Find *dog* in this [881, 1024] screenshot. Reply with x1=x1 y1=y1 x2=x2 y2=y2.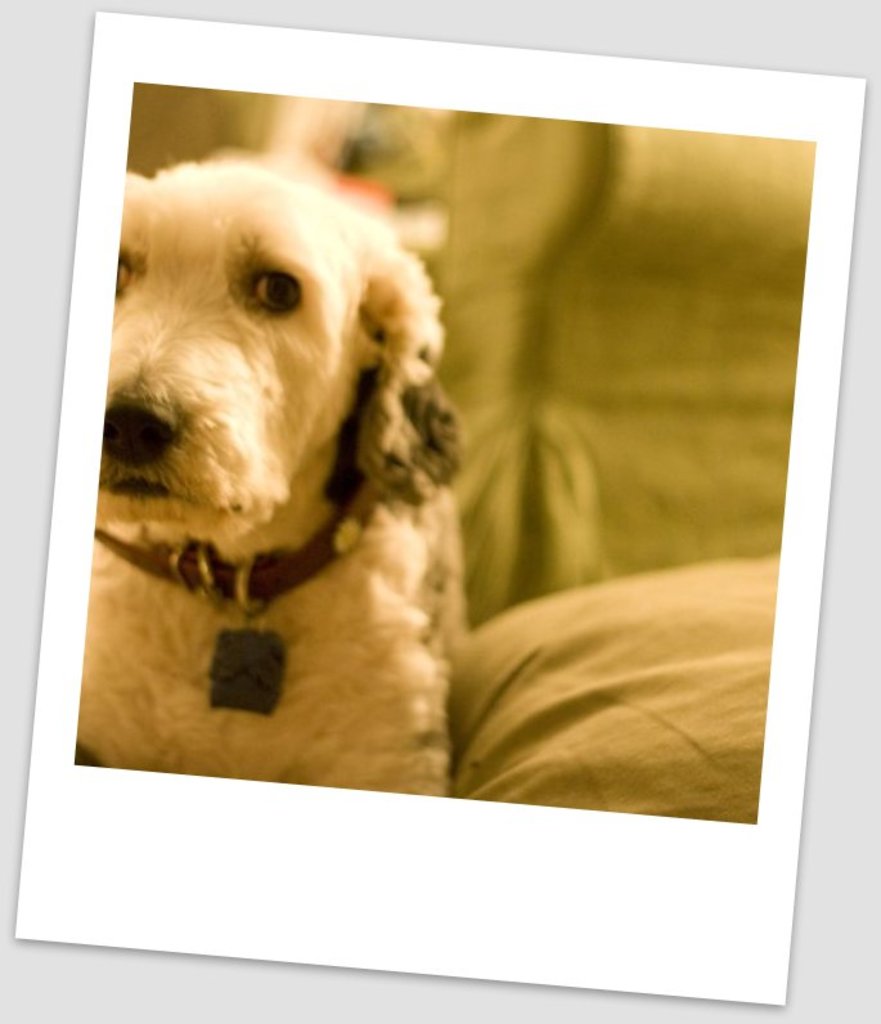
x1=71 y1=143 x2=458 y2=803.
